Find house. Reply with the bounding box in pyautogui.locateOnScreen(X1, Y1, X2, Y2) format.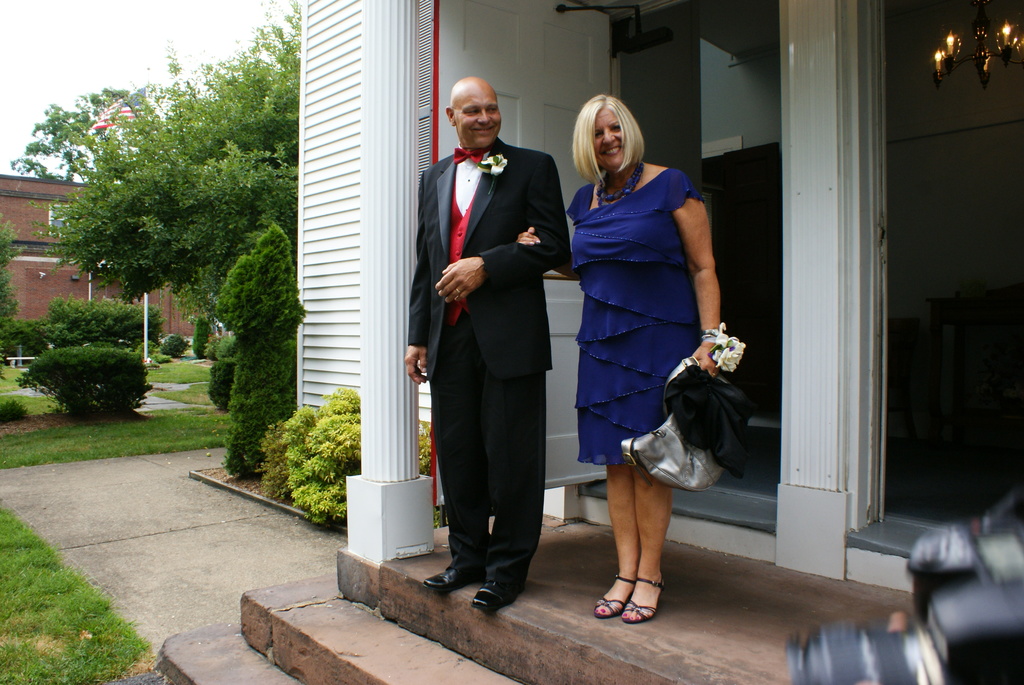
pyautogui.locateOnScreen(0, 91, 243, 350).
